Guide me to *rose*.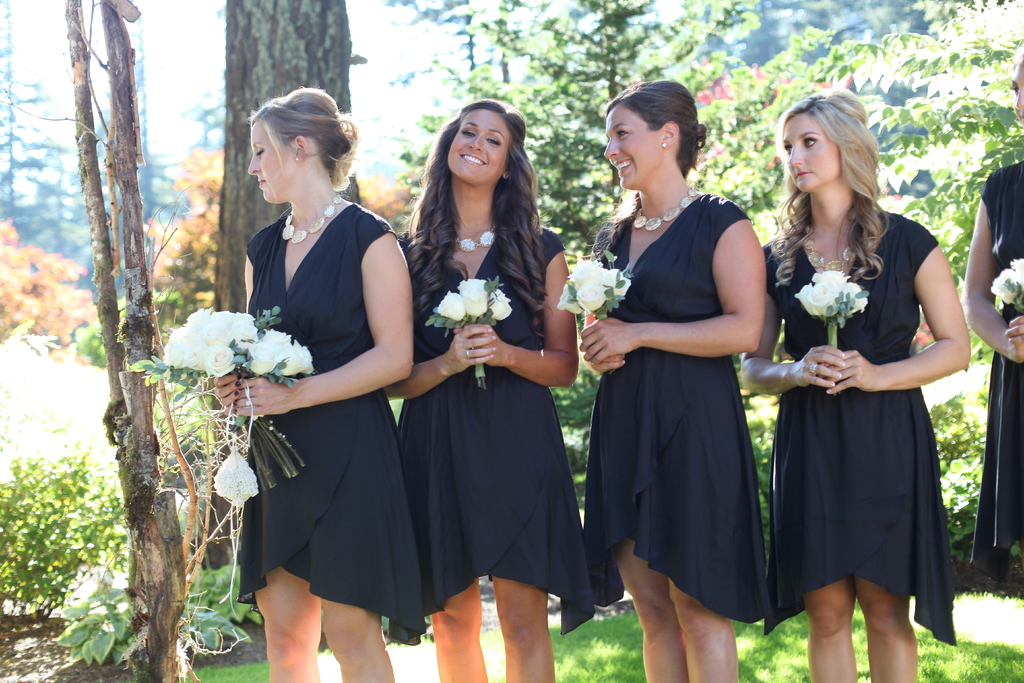
Guidance: 810, 281, 843, 320.
